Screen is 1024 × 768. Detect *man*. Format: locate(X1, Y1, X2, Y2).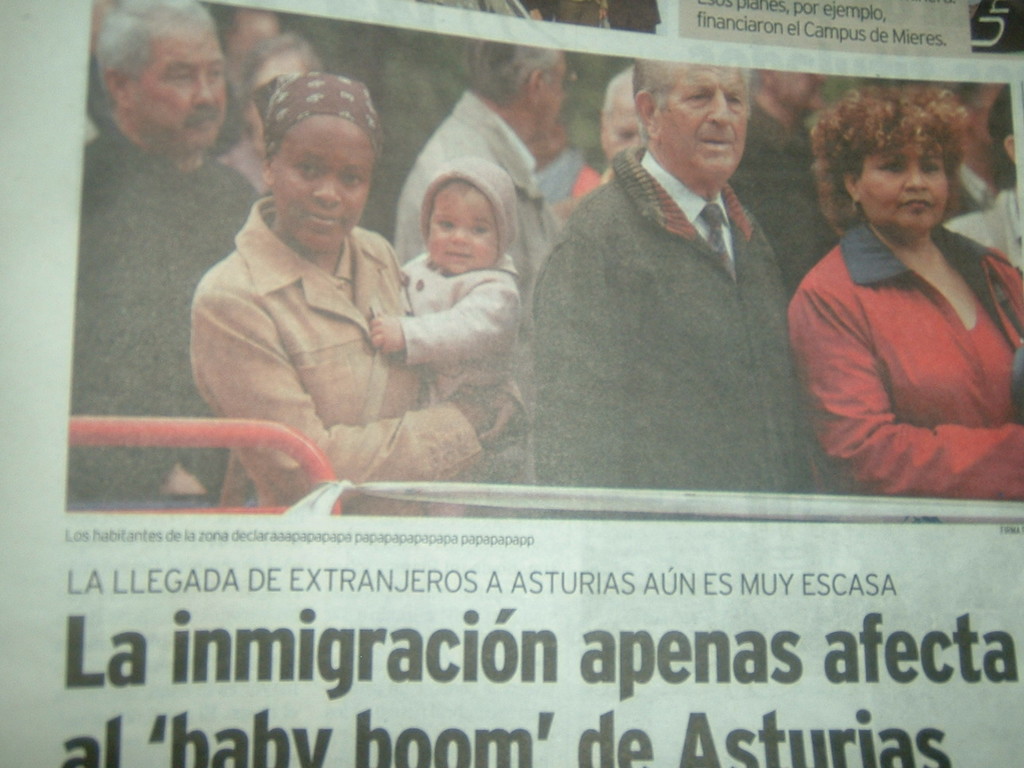
locate(530, 66, 636, 239).
